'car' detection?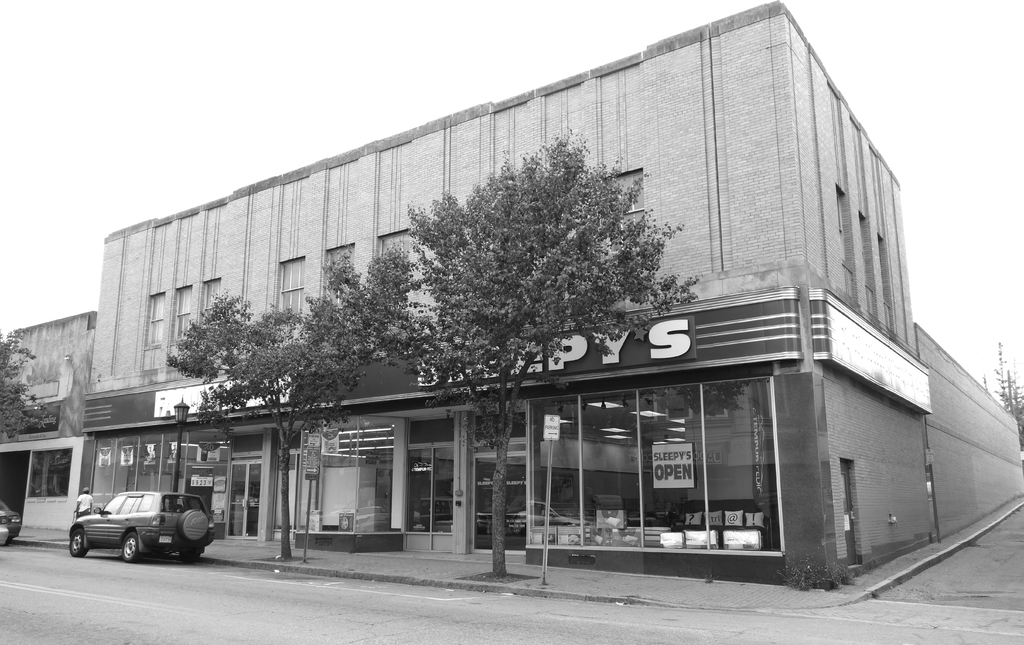
bbox=[1, 502, 25, 548]
